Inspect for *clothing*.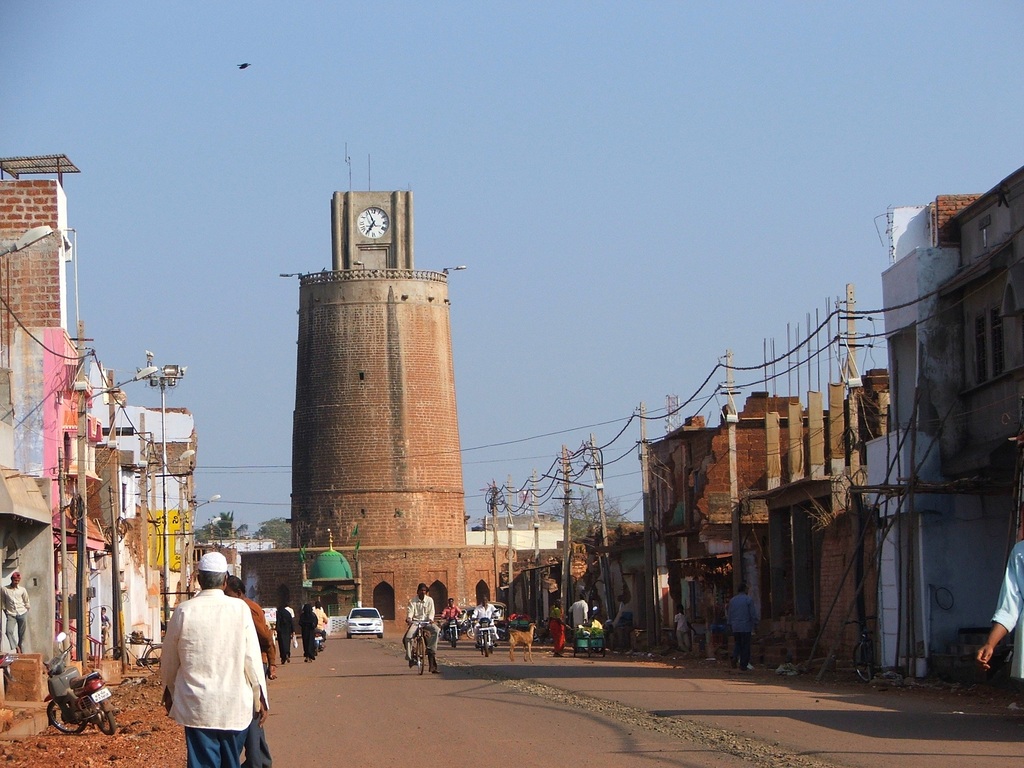
Inspection: [x1=676, y1=613, x2=691, y2=653].
